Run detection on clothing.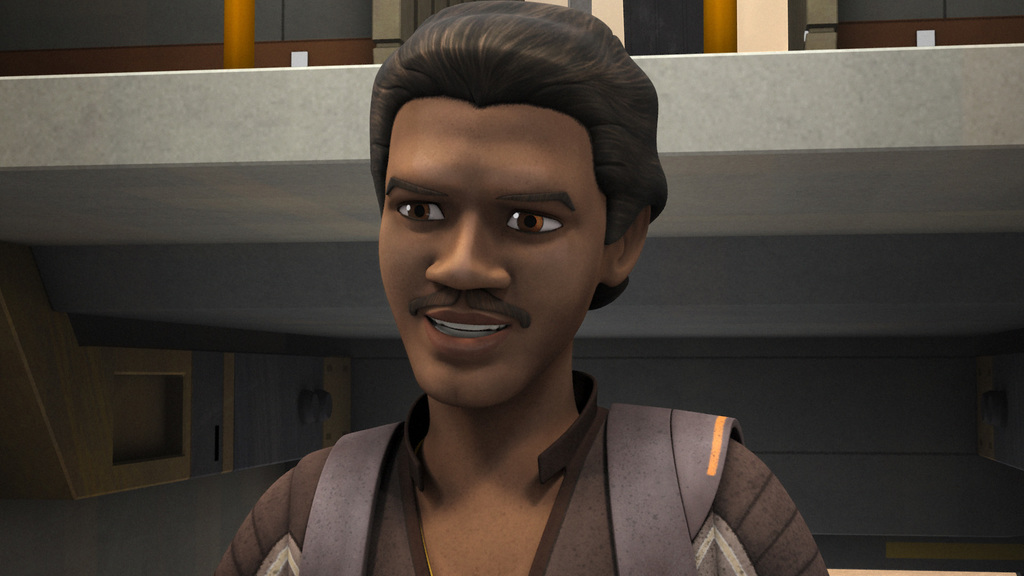
Result: (x1=216, y1=344, x2=804, y2=573).
